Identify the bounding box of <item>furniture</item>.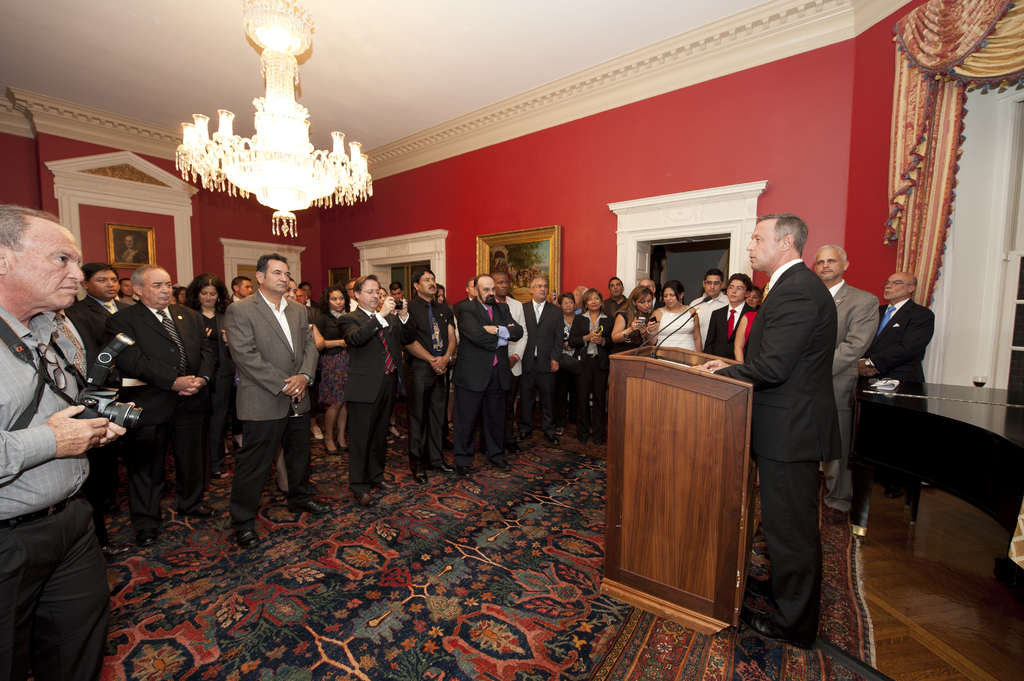
[598, 342, 754, 639].
